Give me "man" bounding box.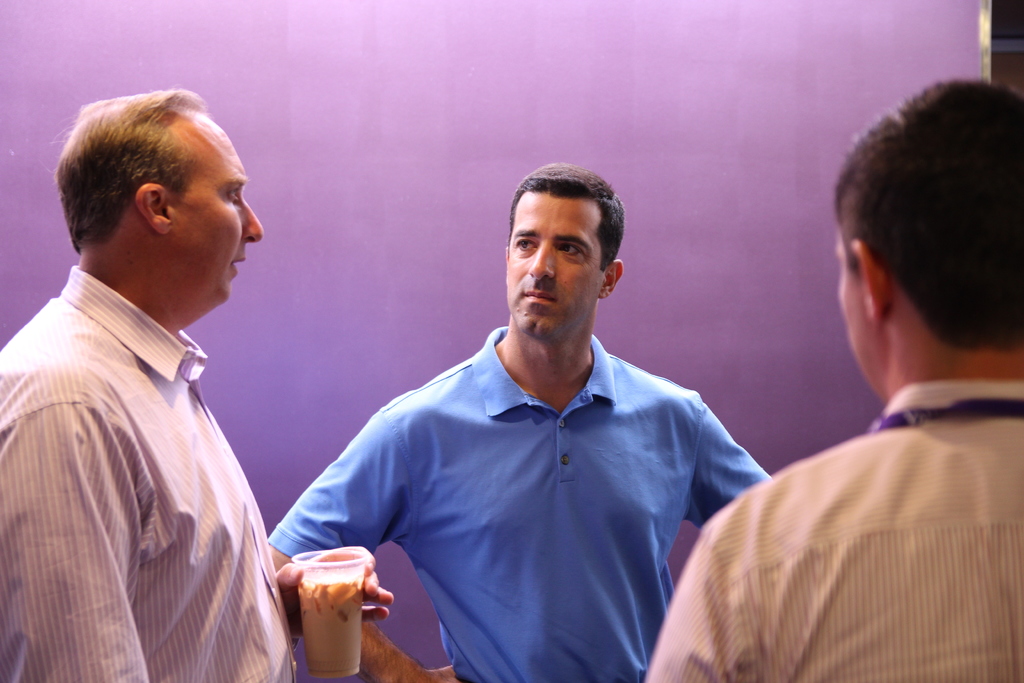
box=[647, 74, 1023, 682].
